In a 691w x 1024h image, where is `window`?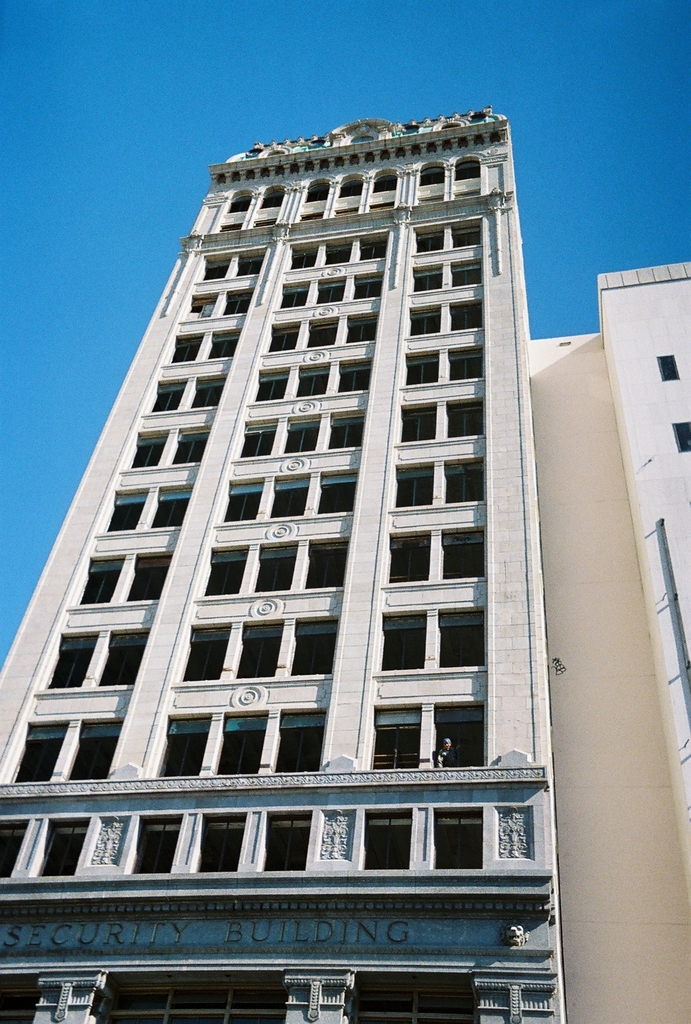
130,431,165,468.
